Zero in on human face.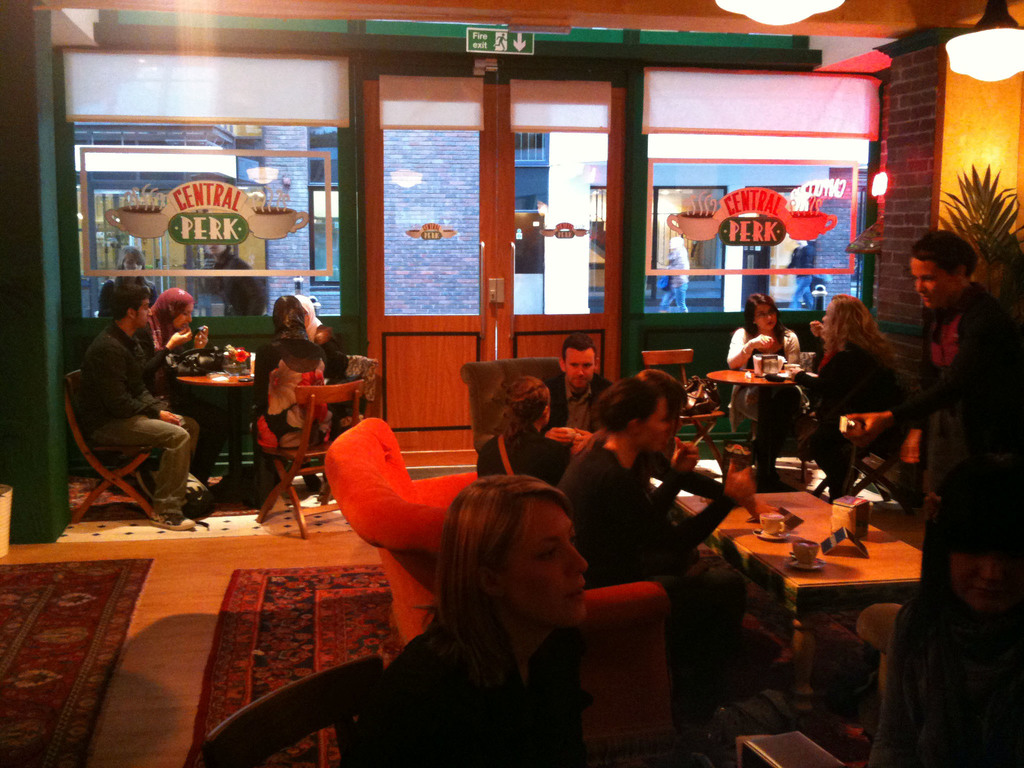
Zeroed in: {"left": 906, "top": 256, "right": 951, "bottom": 311}.
